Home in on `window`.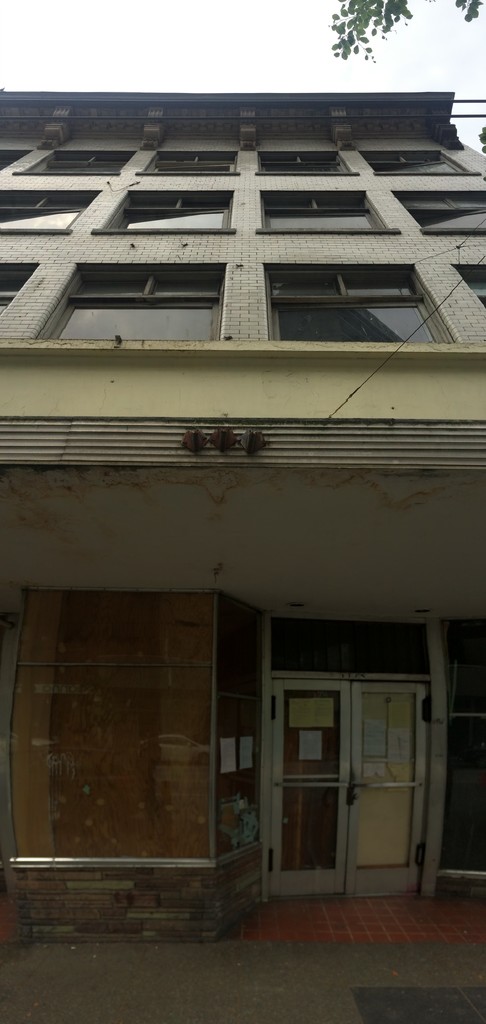
Homed in at [254,189,398,237].
